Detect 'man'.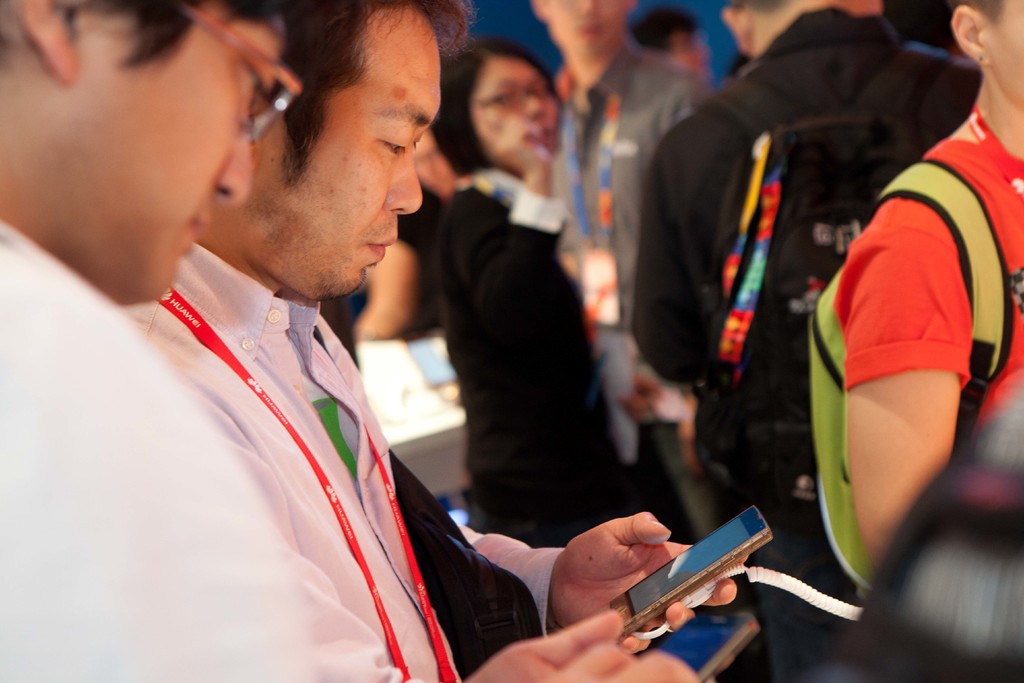
Detected at 841, 0, 1023, 567.
